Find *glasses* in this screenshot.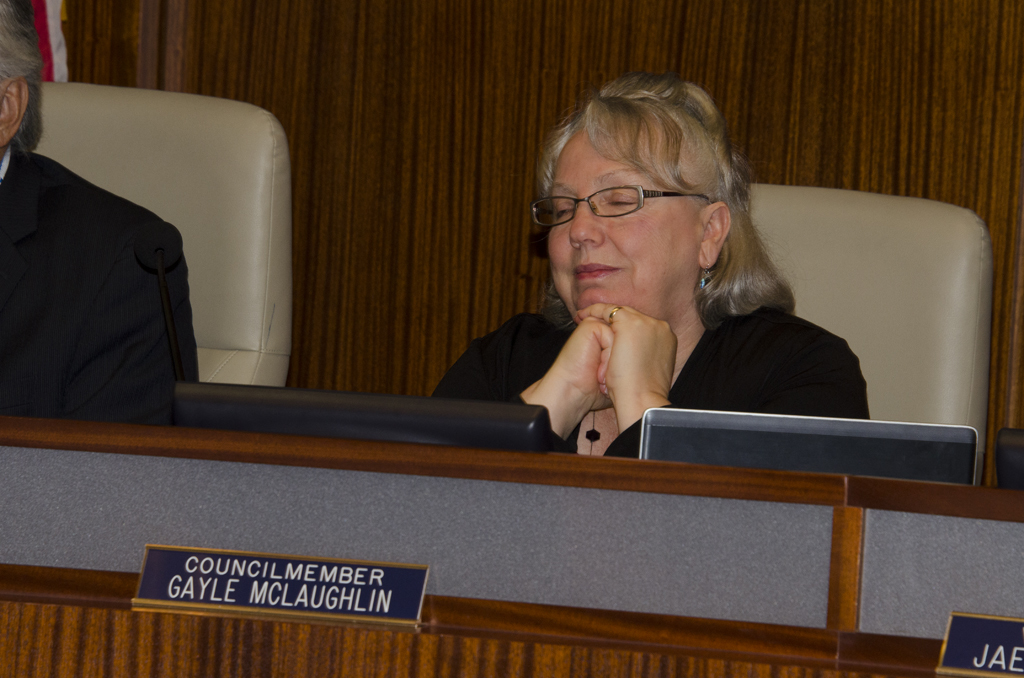
The bounding box for *glasses* is x1=537 y1=175 x2=691 y2=227.
